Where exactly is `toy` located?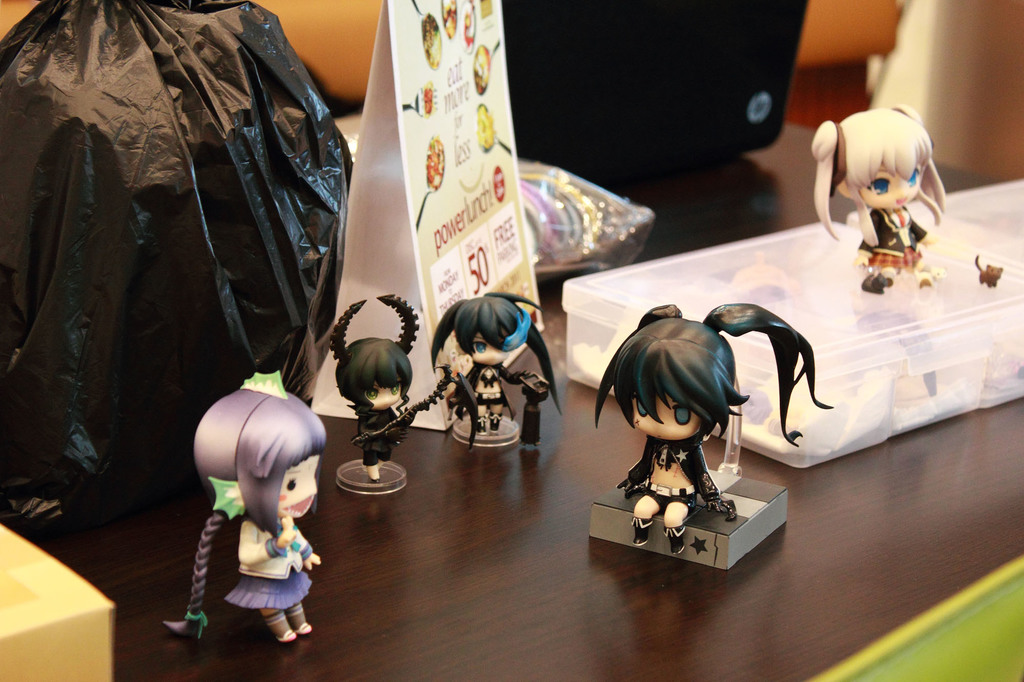
Its bounding box is 426 289 565 448.
